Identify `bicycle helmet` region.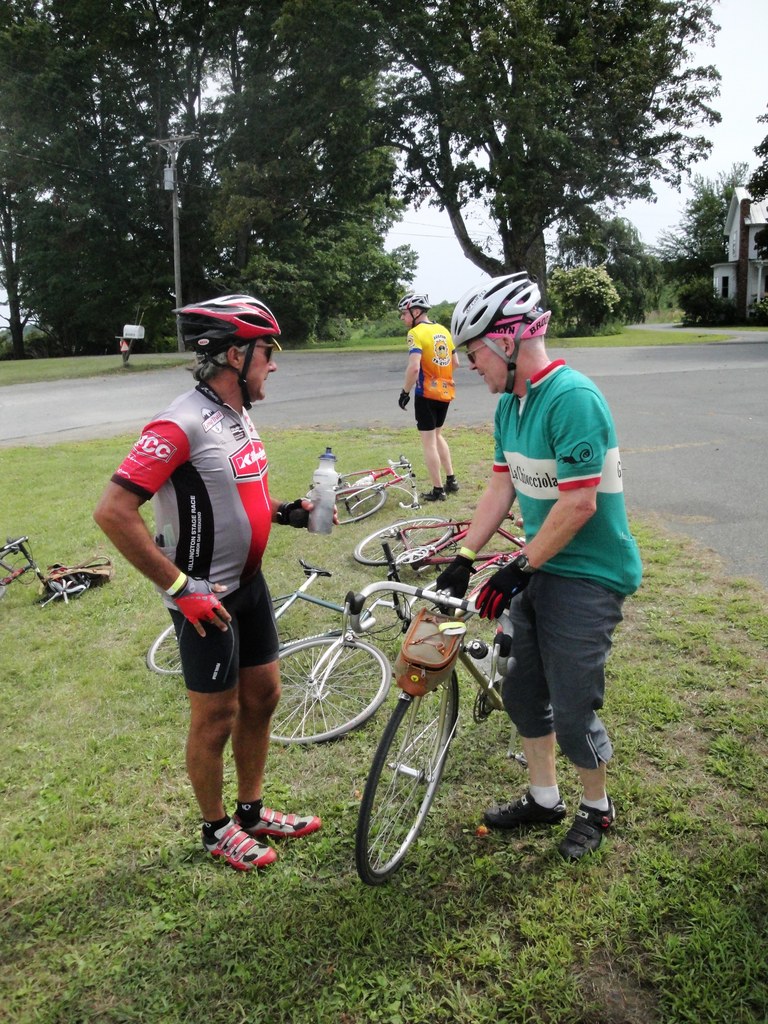
Region: (x1=441, y1=274, x2=544, y2=398).
